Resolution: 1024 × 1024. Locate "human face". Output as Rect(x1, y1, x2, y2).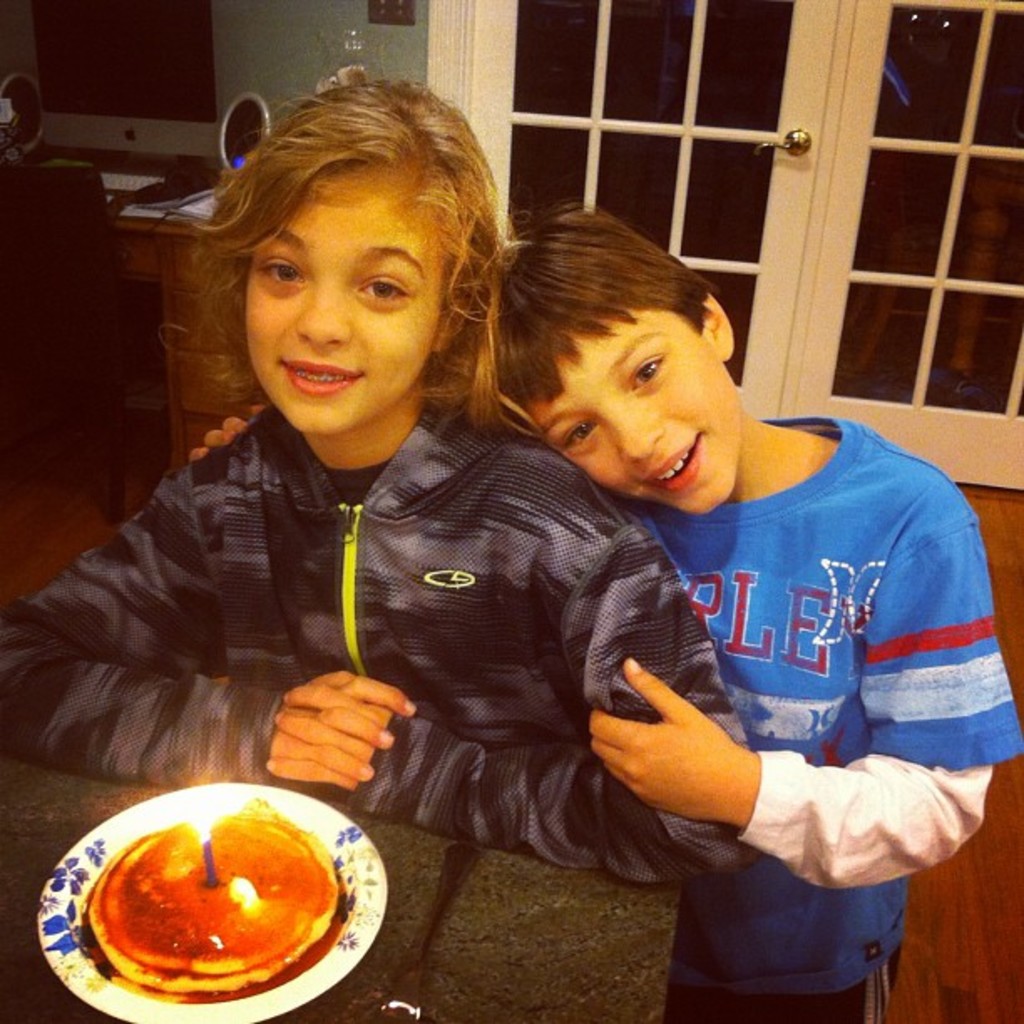
Rect(534, 313, 731, 505).
